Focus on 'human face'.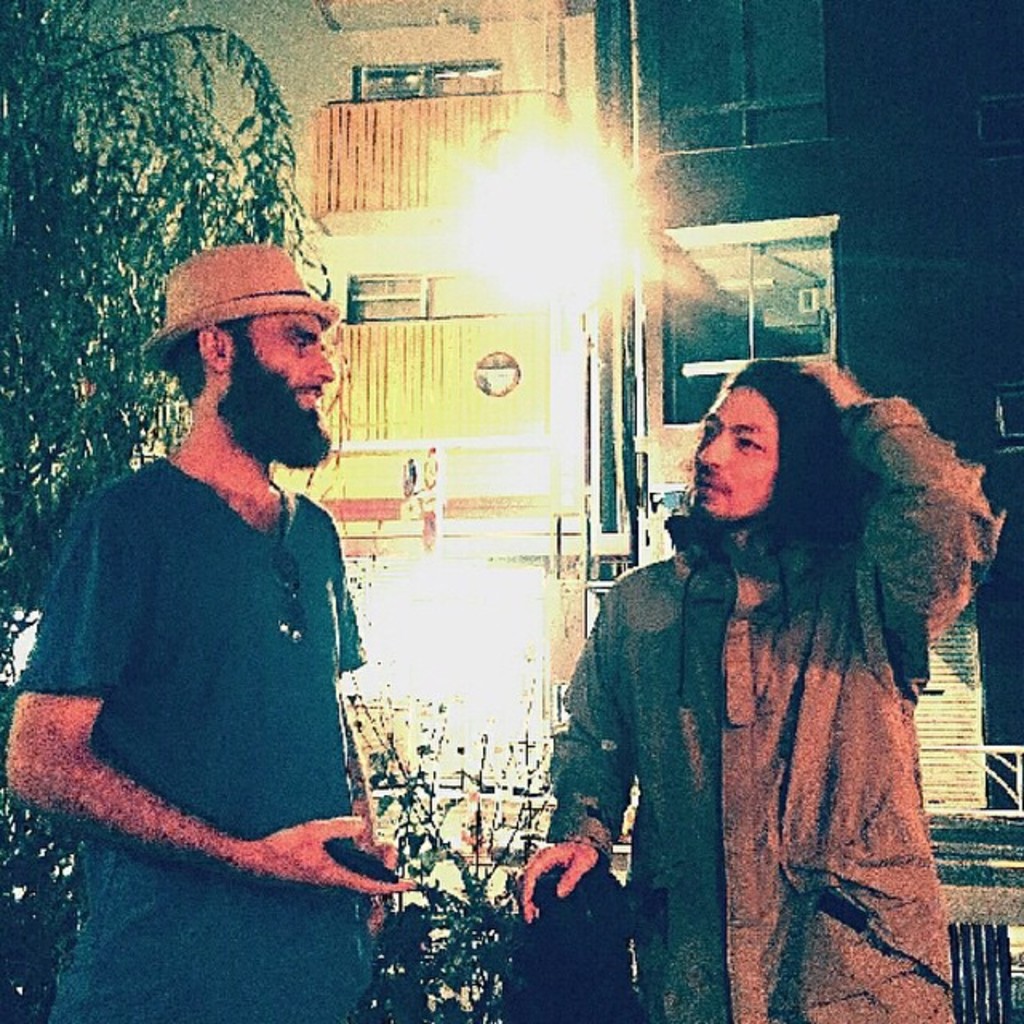
Focused at <region>224, 309, 331, 469</region>.
